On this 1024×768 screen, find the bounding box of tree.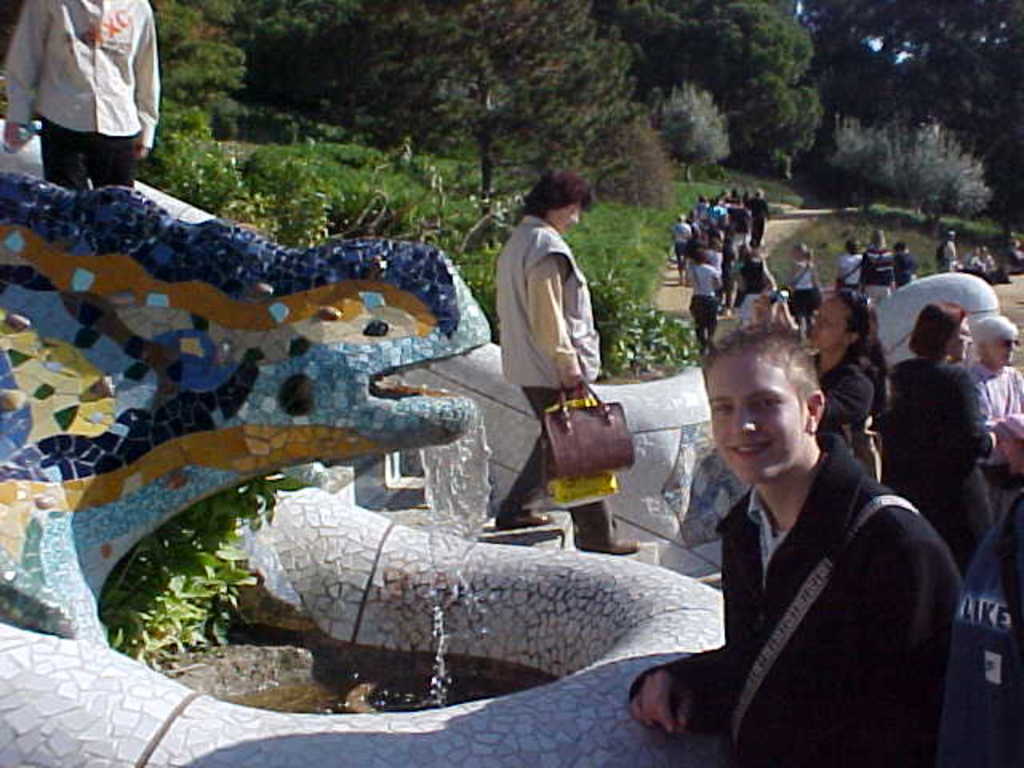
Bounding box: (x1=582, y1=123, x2=669, y2=211).
